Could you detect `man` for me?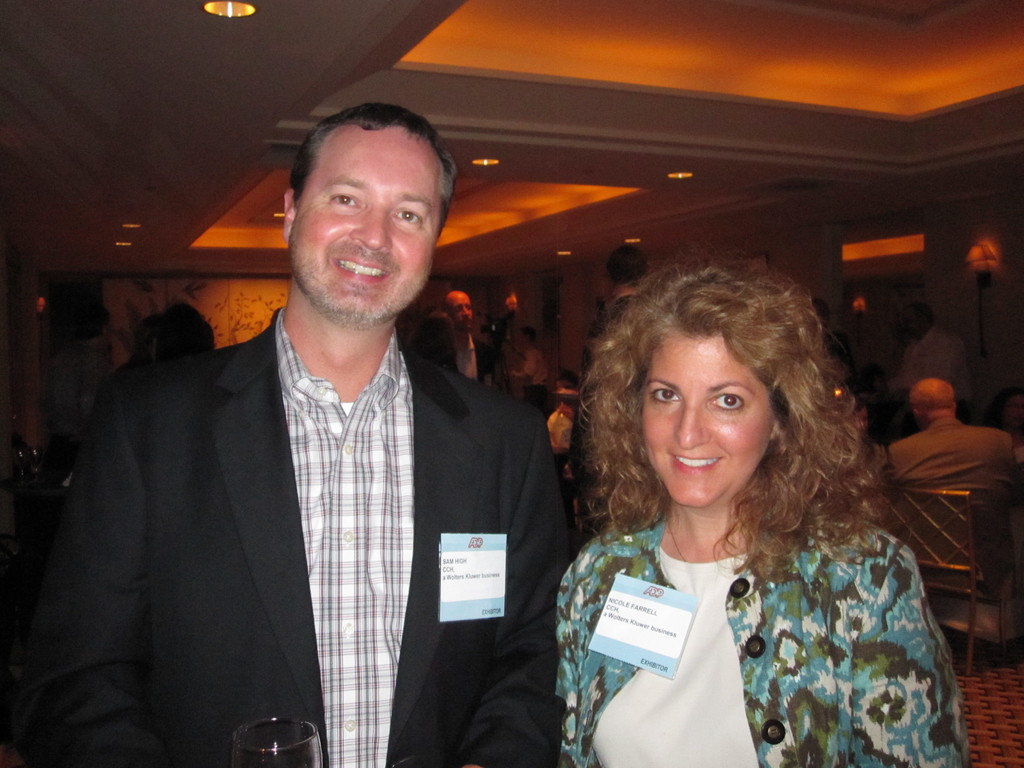
Detection result: [509, 323, 547, 408].
